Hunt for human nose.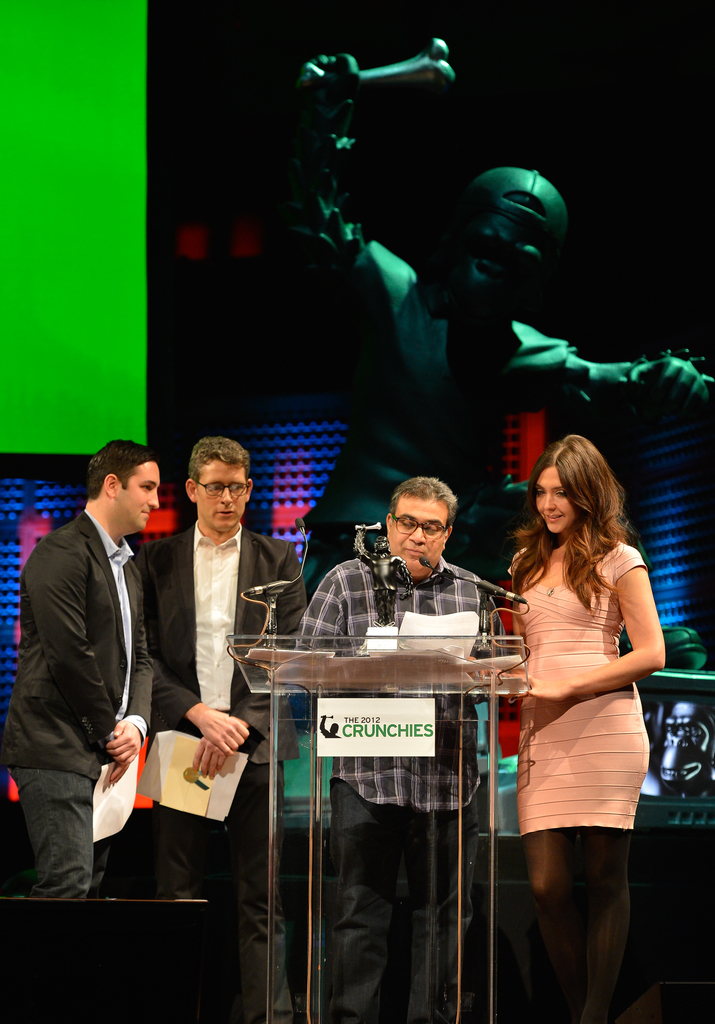
Hunted down at left=144, top=495, right=161, bottom=512.
